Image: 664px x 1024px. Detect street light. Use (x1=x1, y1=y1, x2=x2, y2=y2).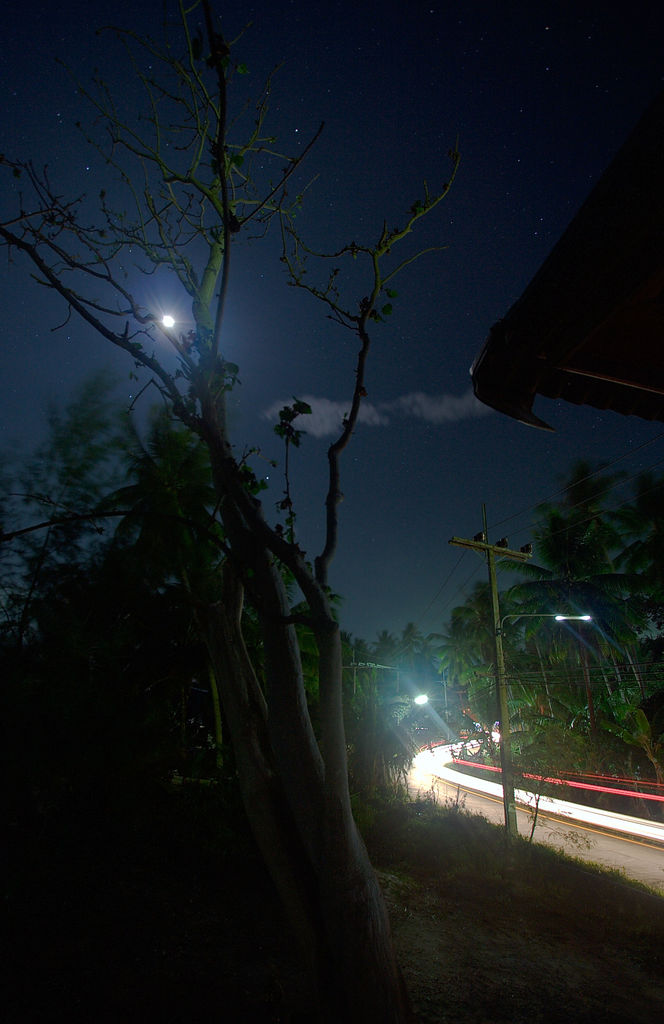
(x1=490, y1=611, x2=598, y2=844).
